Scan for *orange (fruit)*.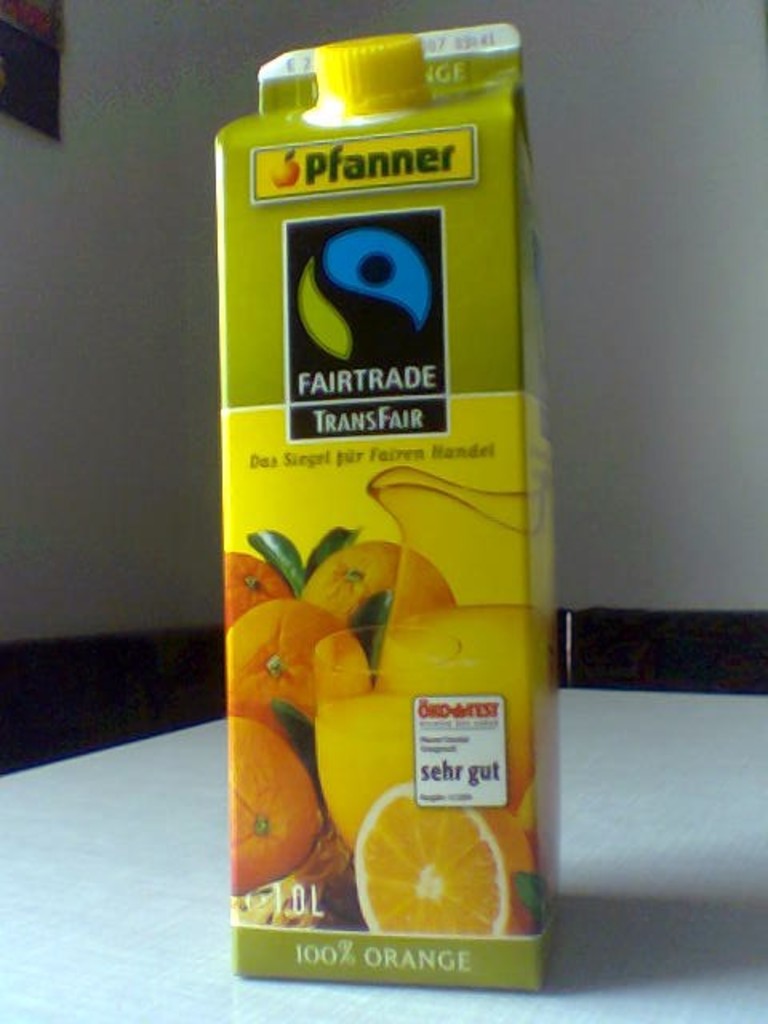
Scan result: bbox(318, 552, 443, 642).
